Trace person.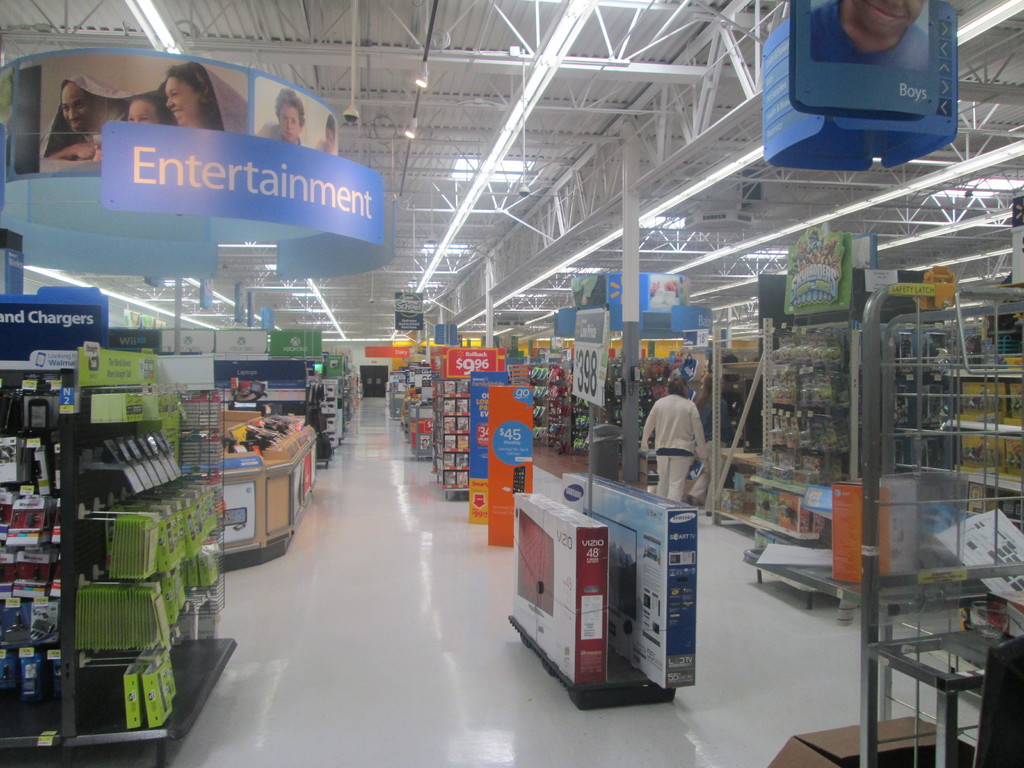
Traced to Rect(167, 63, 223, 132).
